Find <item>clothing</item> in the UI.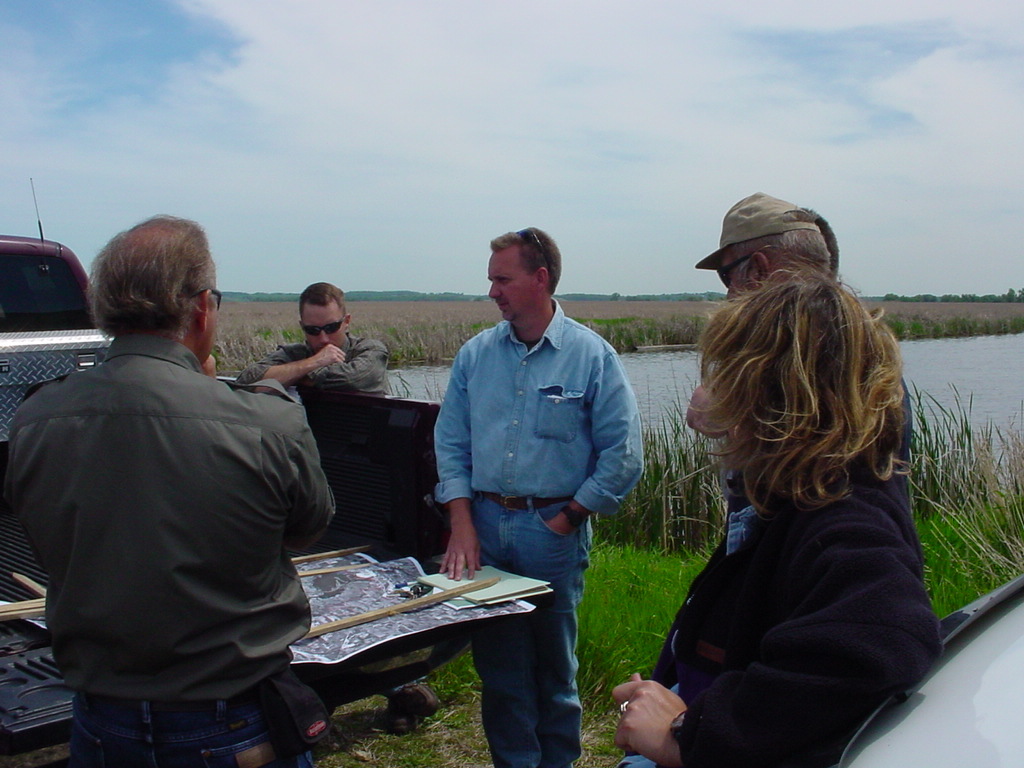
UI element at <bbox>5, 335, 335, 767</bbox>.
